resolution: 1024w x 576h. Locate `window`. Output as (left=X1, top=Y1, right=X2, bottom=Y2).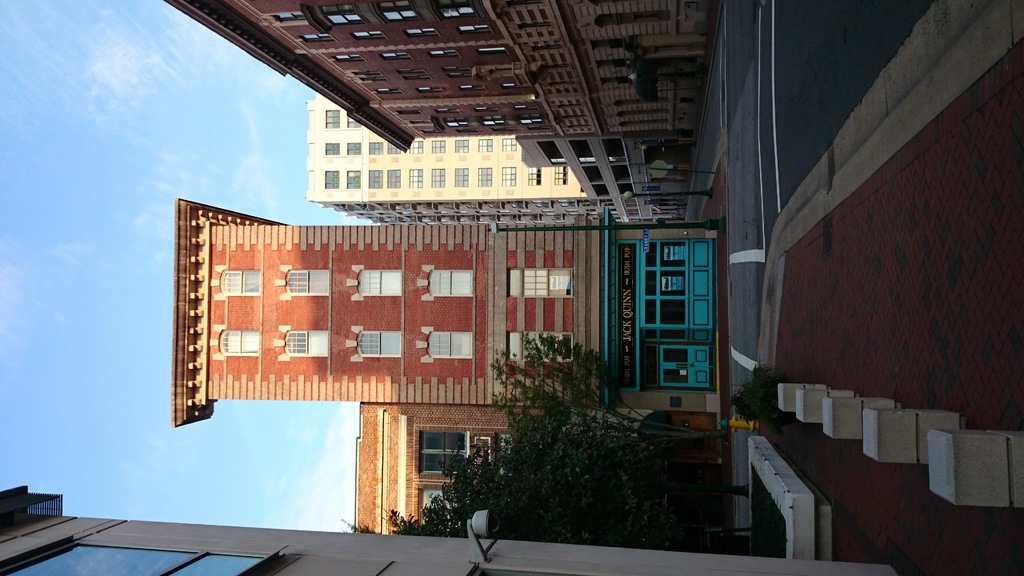
(left=387, top=170, right=401, bottom=188).
